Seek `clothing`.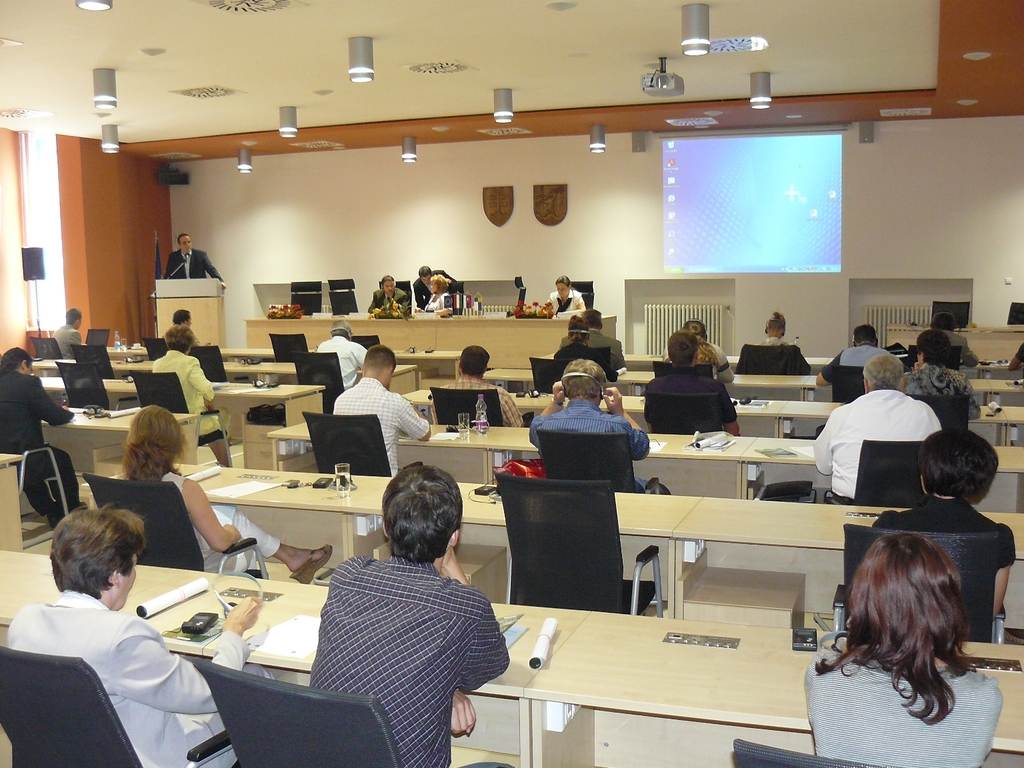
detection(898, 355, 984, 426).
